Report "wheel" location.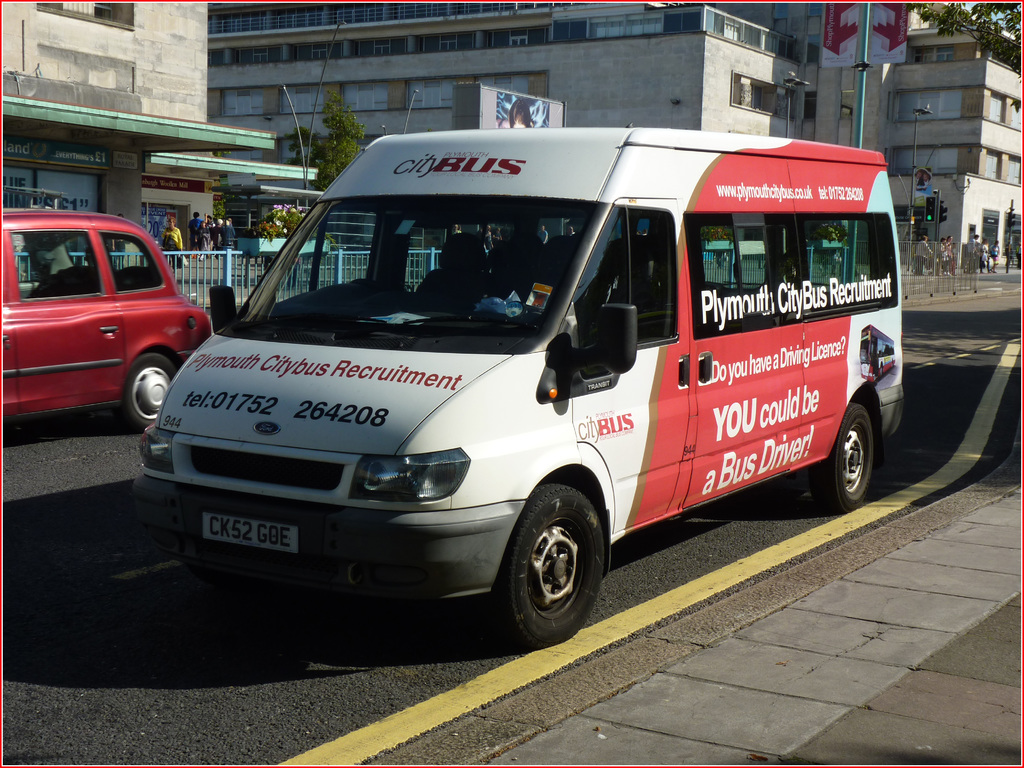
Report: 479:481:602:647.
